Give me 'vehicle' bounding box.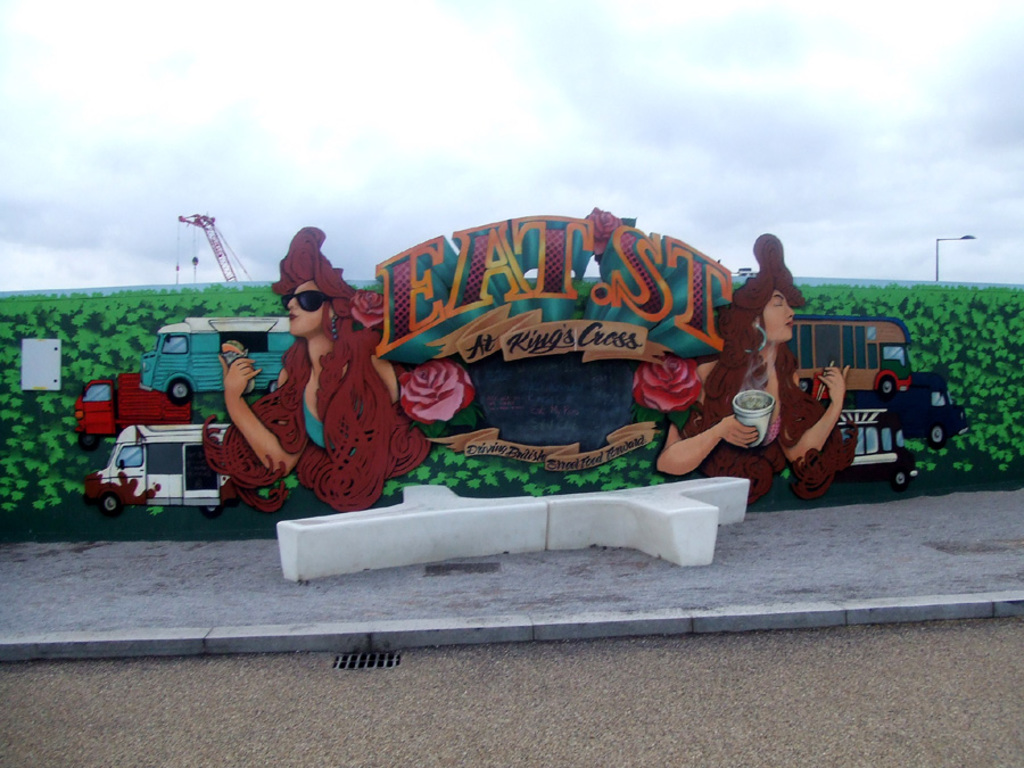
l=72, t=373, r=195, b=430.
